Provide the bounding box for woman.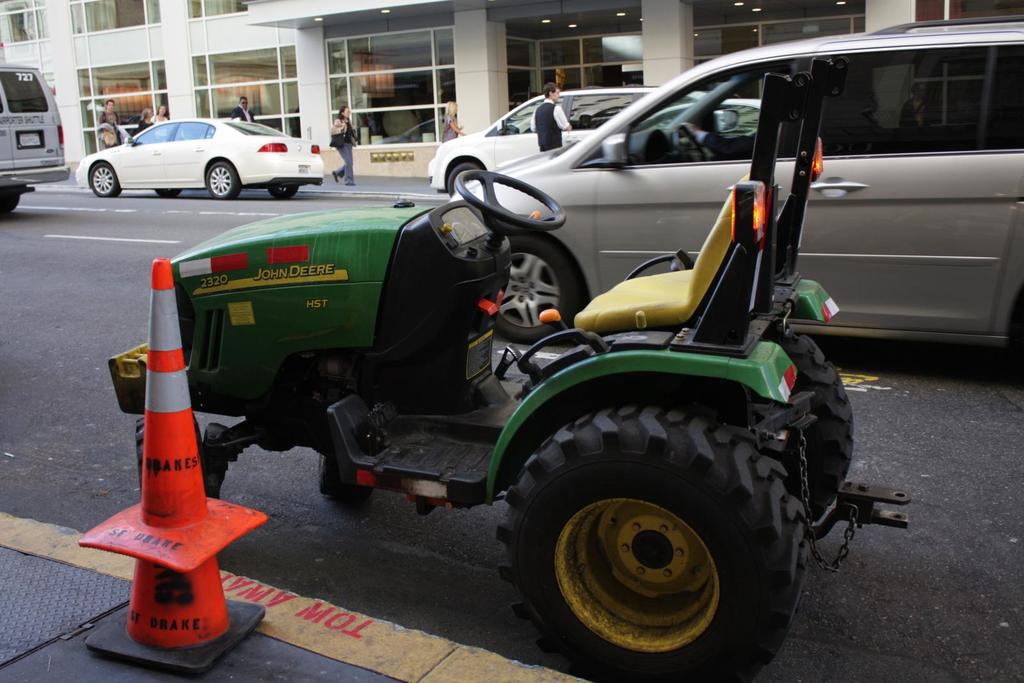
x1=435 y1=99 x2=463 y2=150.
